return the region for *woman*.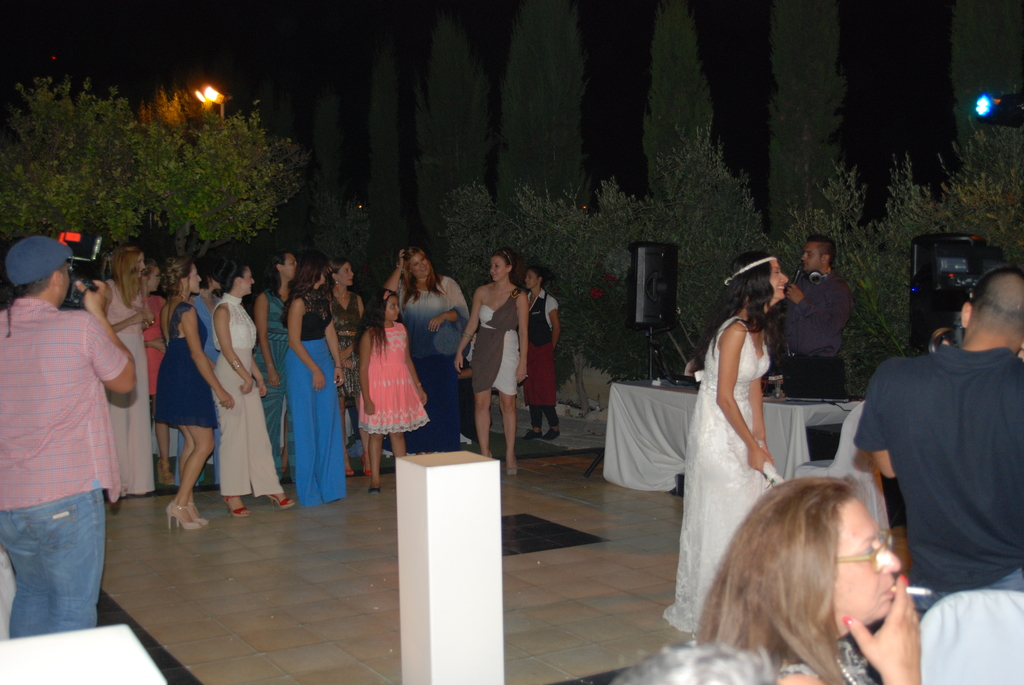
locate(136, 256, 173, 488).
